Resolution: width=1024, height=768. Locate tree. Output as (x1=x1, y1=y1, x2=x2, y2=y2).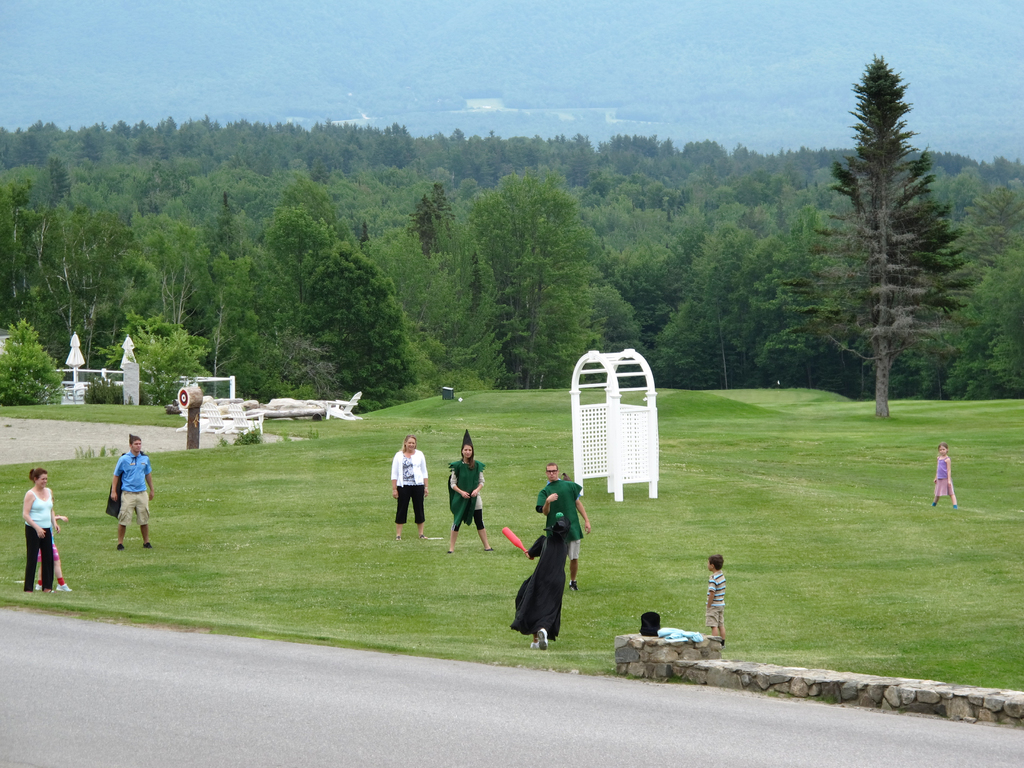
(x1=464, y1=161, x2=621, y2=394).
